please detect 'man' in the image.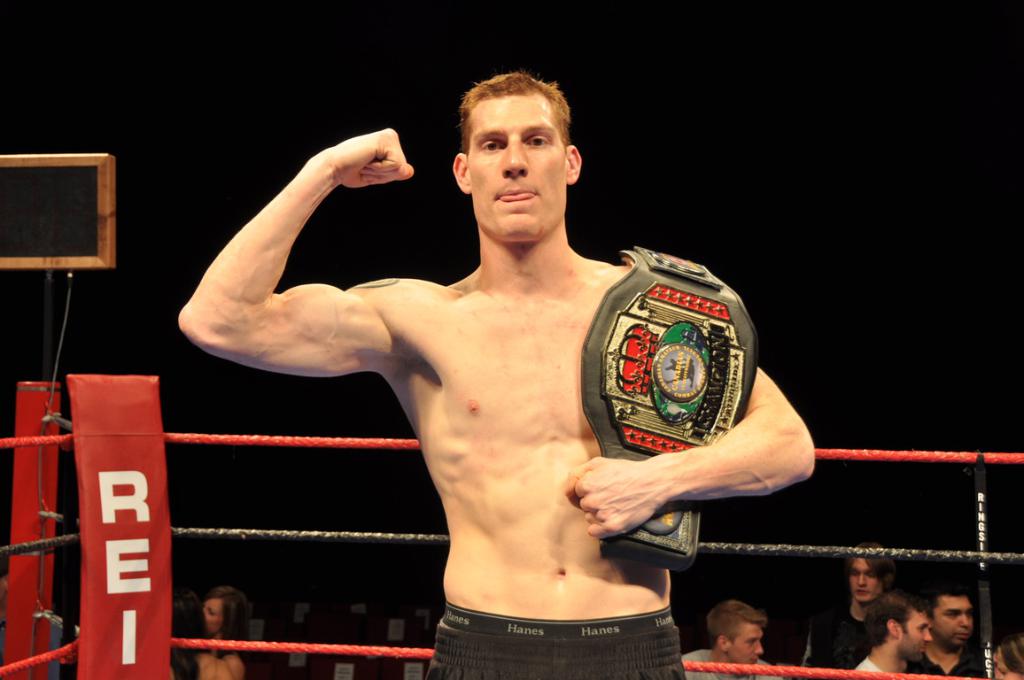
<bbox>182, 73, 793, 671</bbox>.
